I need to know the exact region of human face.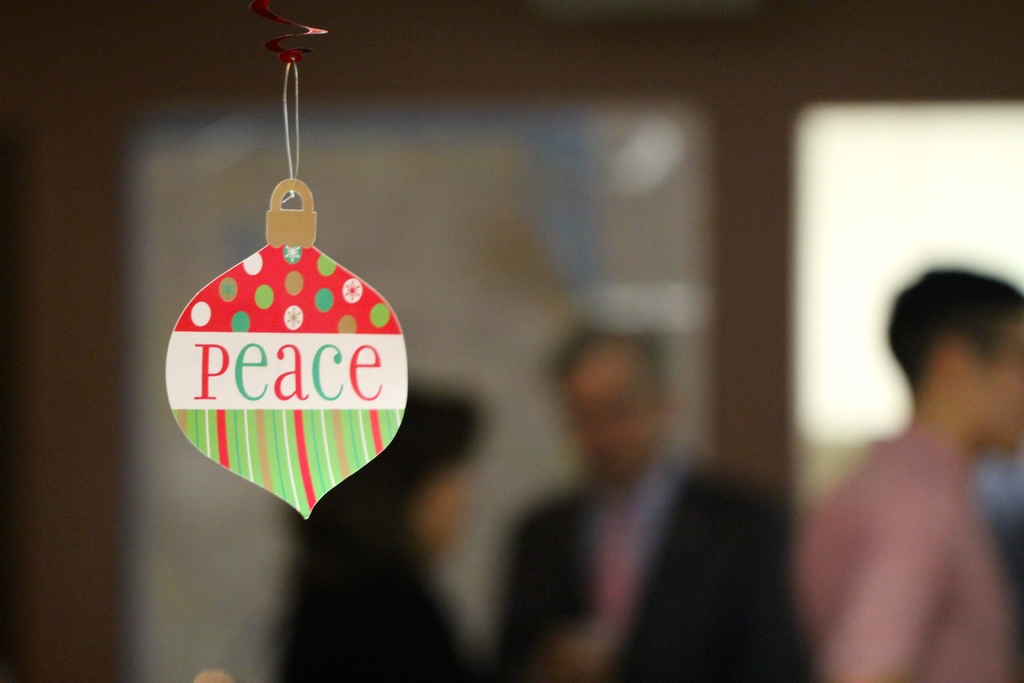
Region: <bbox>568, 346, 648, 479</bbox>.
